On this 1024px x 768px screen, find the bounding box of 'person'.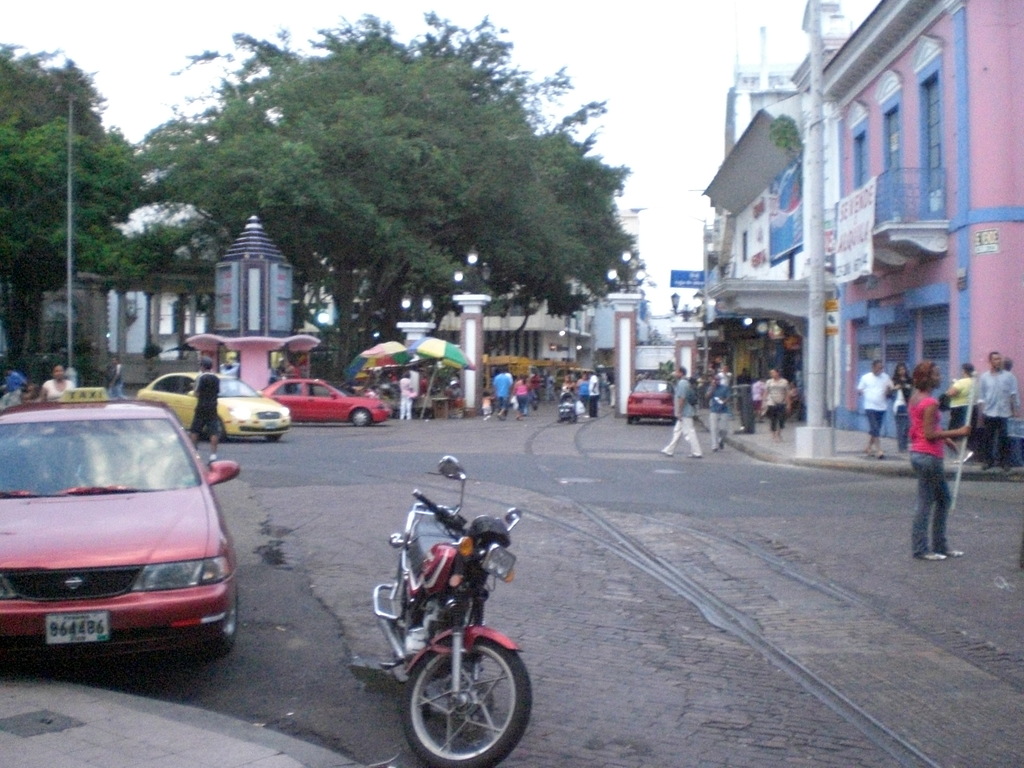
Bounding box: 188, 355, 222, 466.
